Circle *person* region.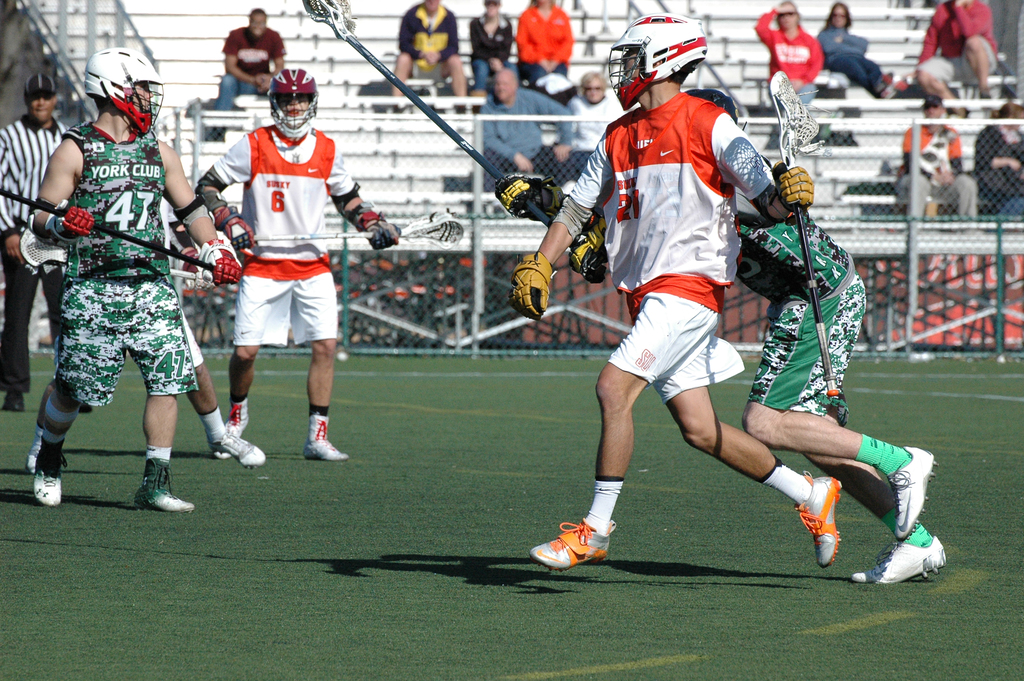
Region: <region>0, 70, 98, 410</region>.
